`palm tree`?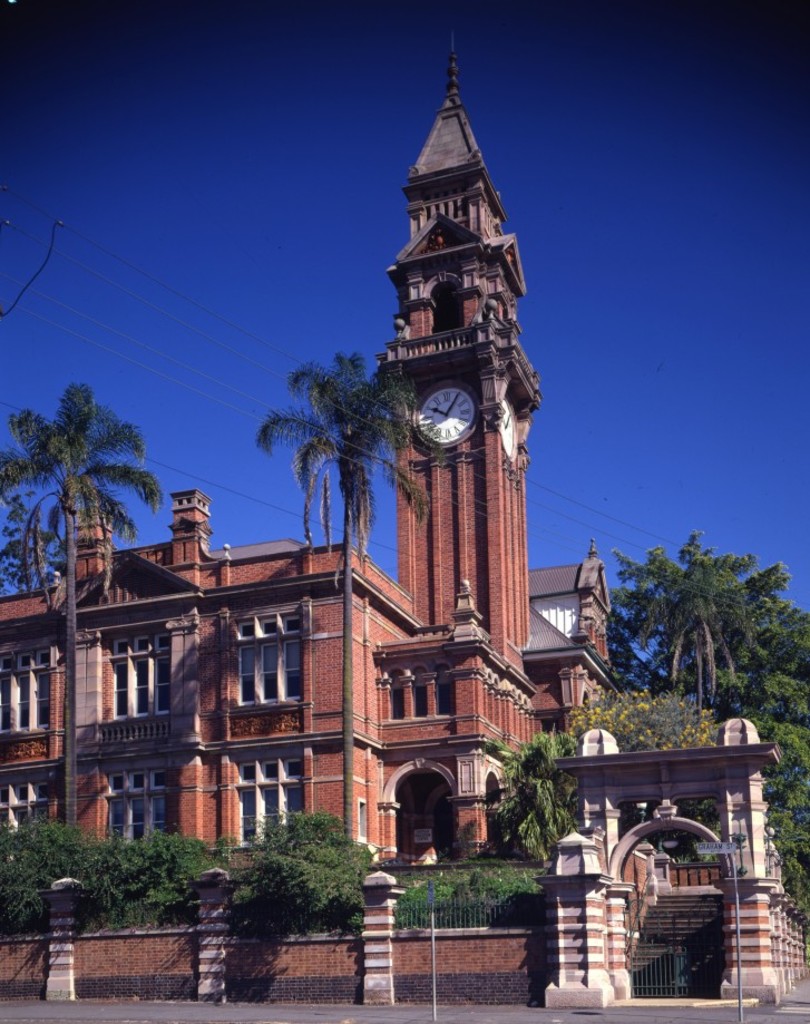
(x1=0, y1=505, x2=64, y2=617)
